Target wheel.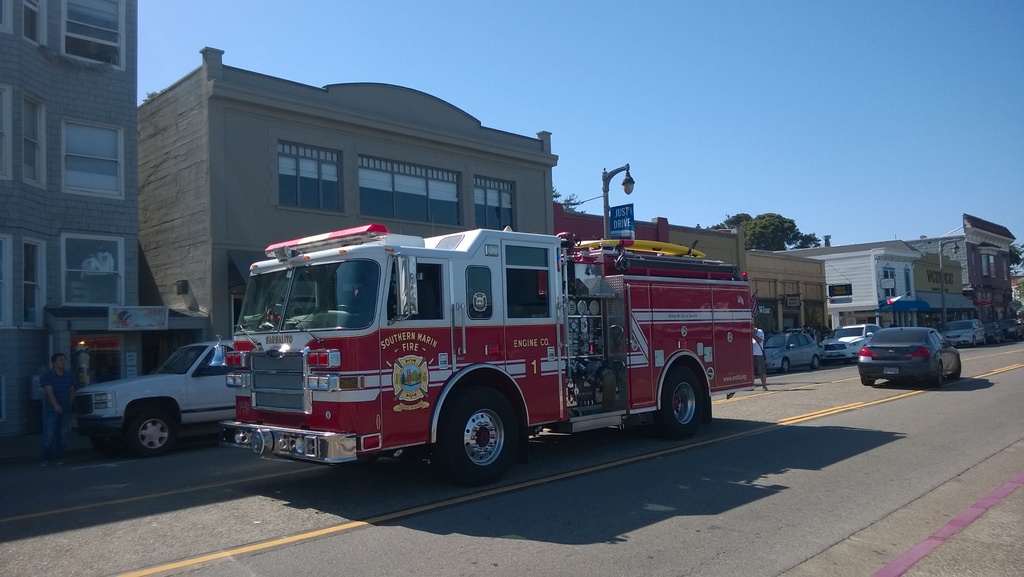
Target region: {"left": 929, "top": 360, "right": 942, "bottom": 386}.
